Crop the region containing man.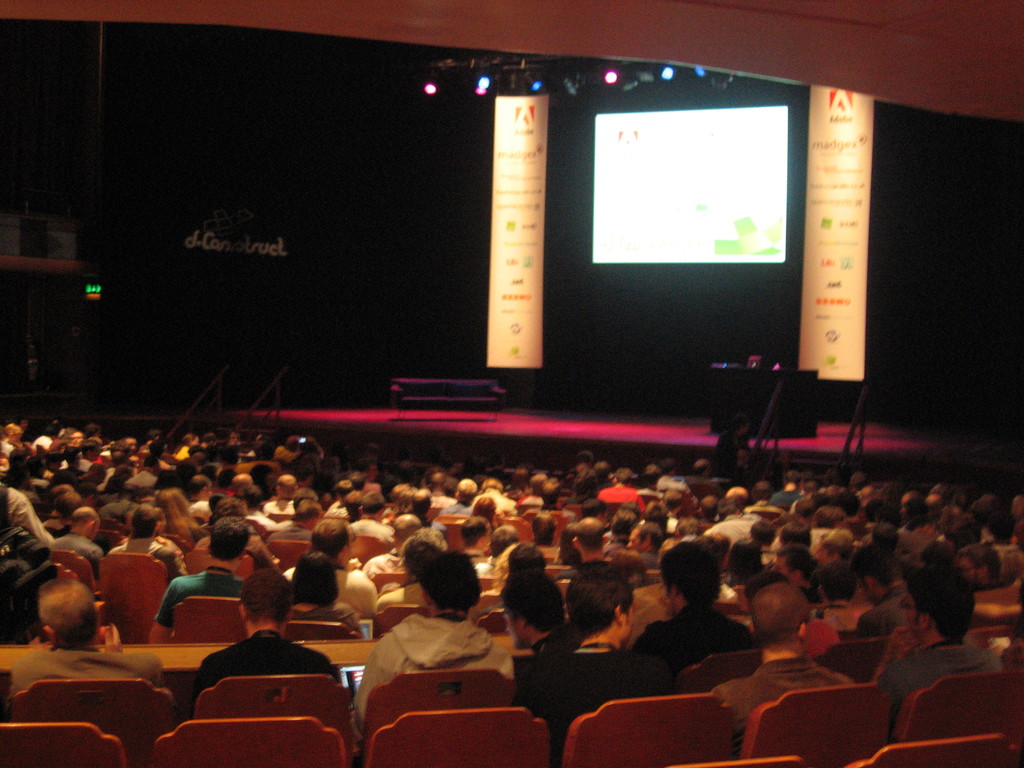
Crop region: 141, 518, 250, 642.
